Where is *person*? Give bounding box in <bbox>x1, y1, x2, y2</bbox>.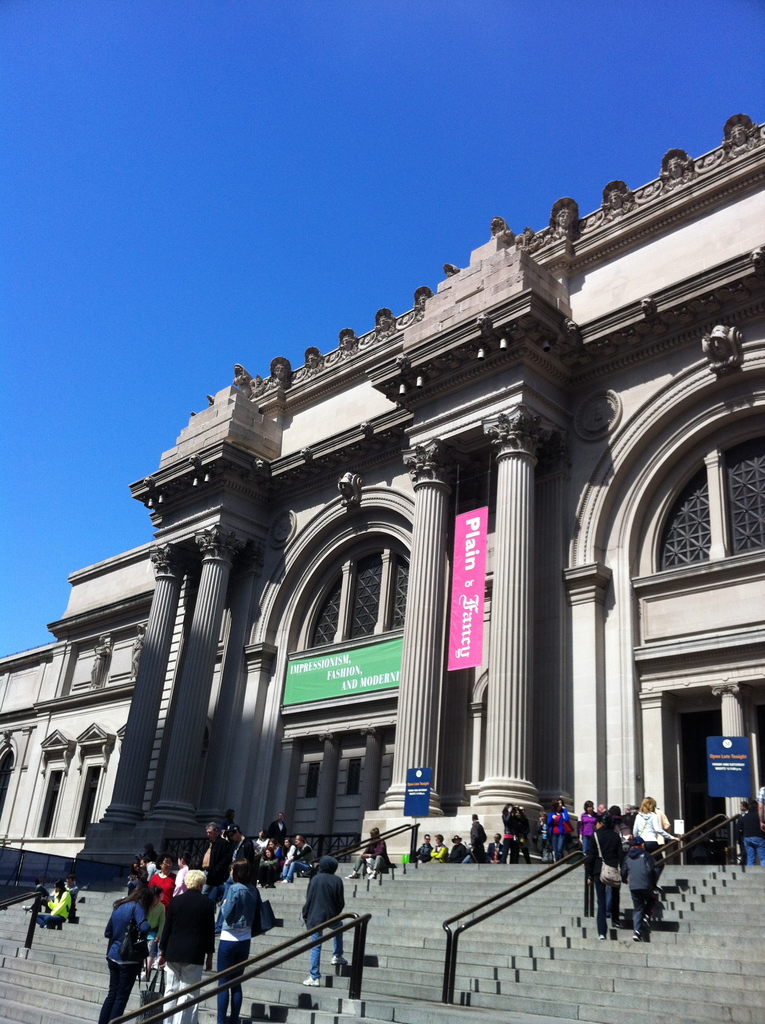
<bbox>452, 832, 473, 860</bbox>.
